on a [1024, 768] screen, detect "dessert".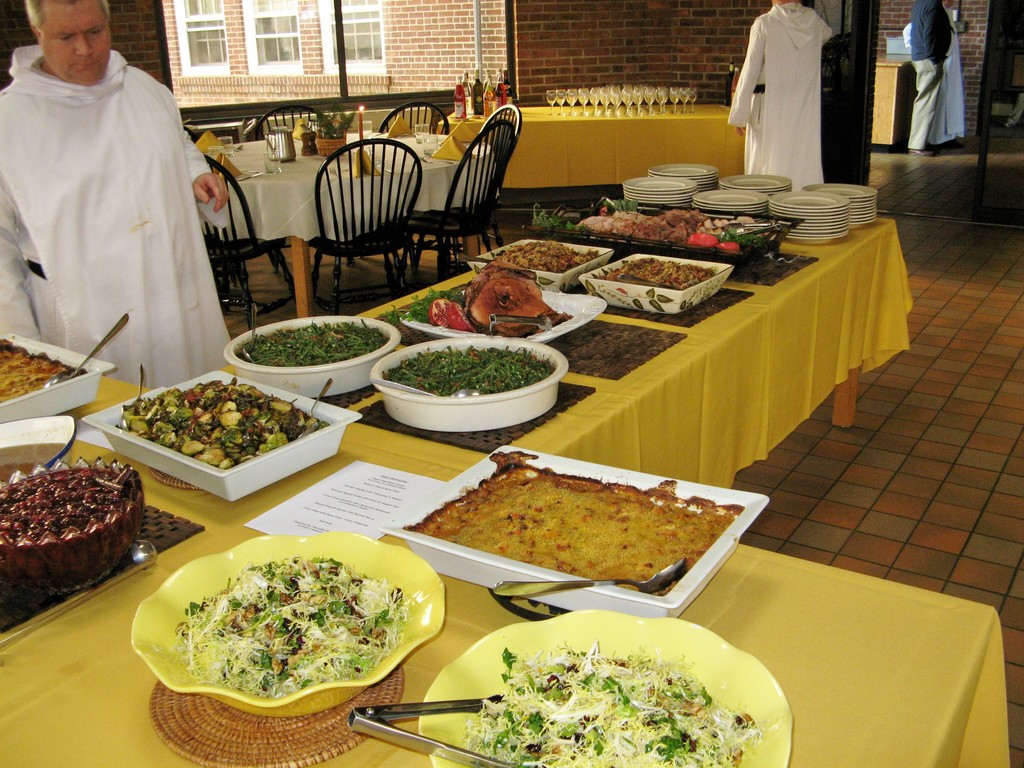
l=403, t=267, r=570, b=345.
